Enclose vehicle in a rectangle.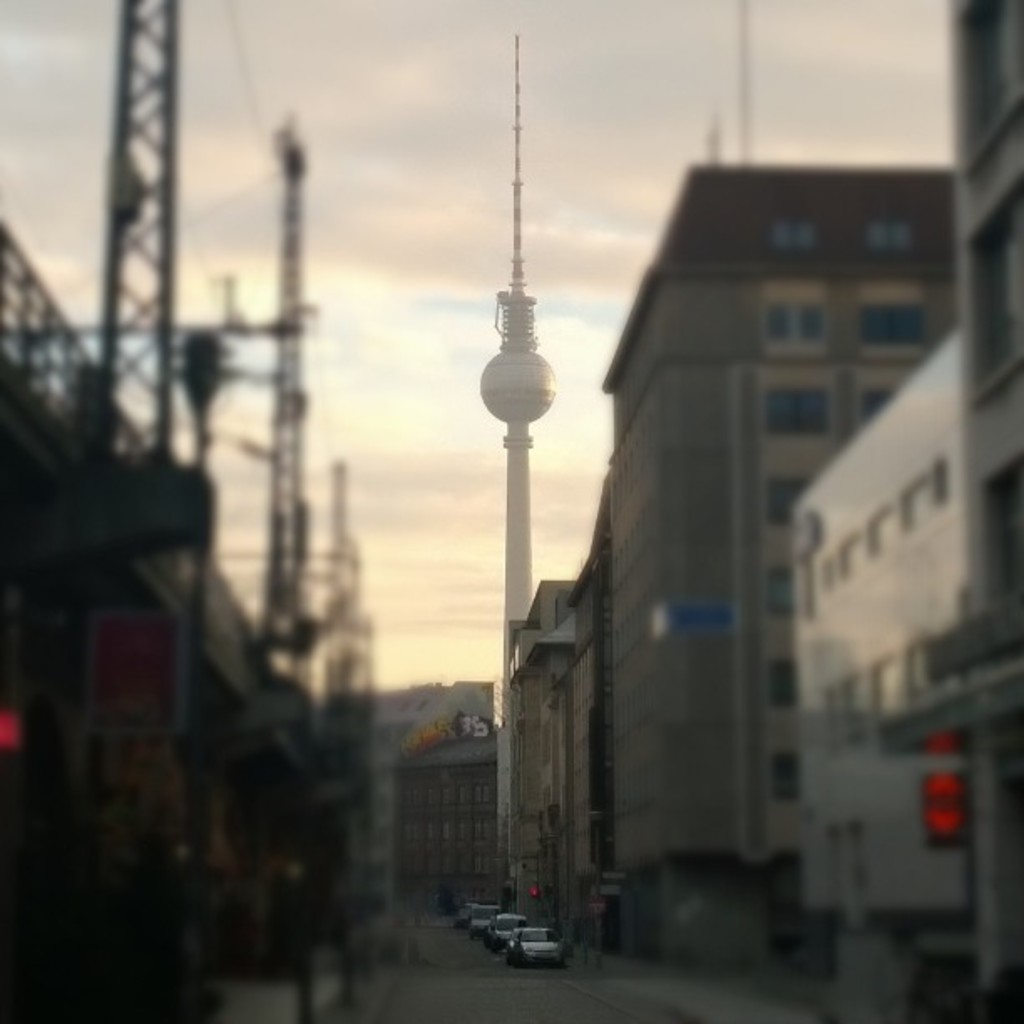
495,912,525,955.
